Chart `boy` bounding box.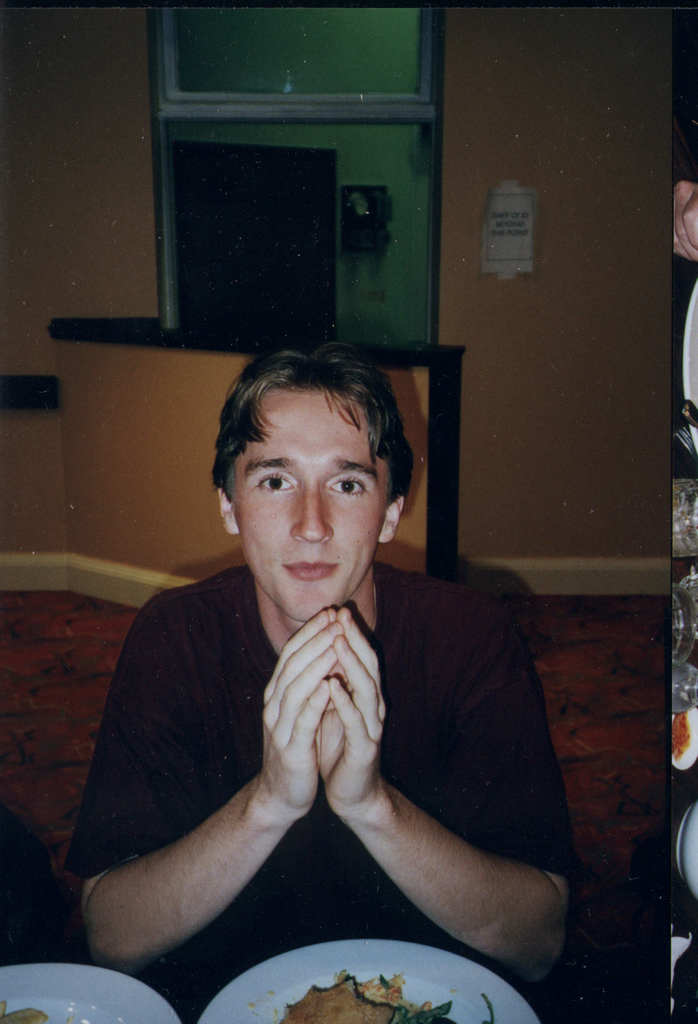
Charted: 65:318:558:973.
